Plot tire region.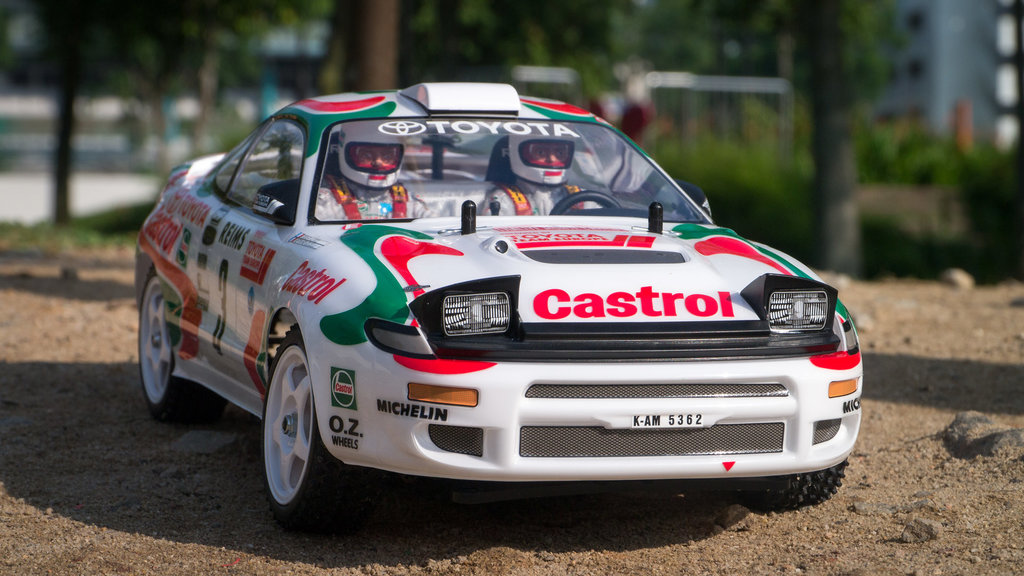
Plotted at 257/319/367/534.
